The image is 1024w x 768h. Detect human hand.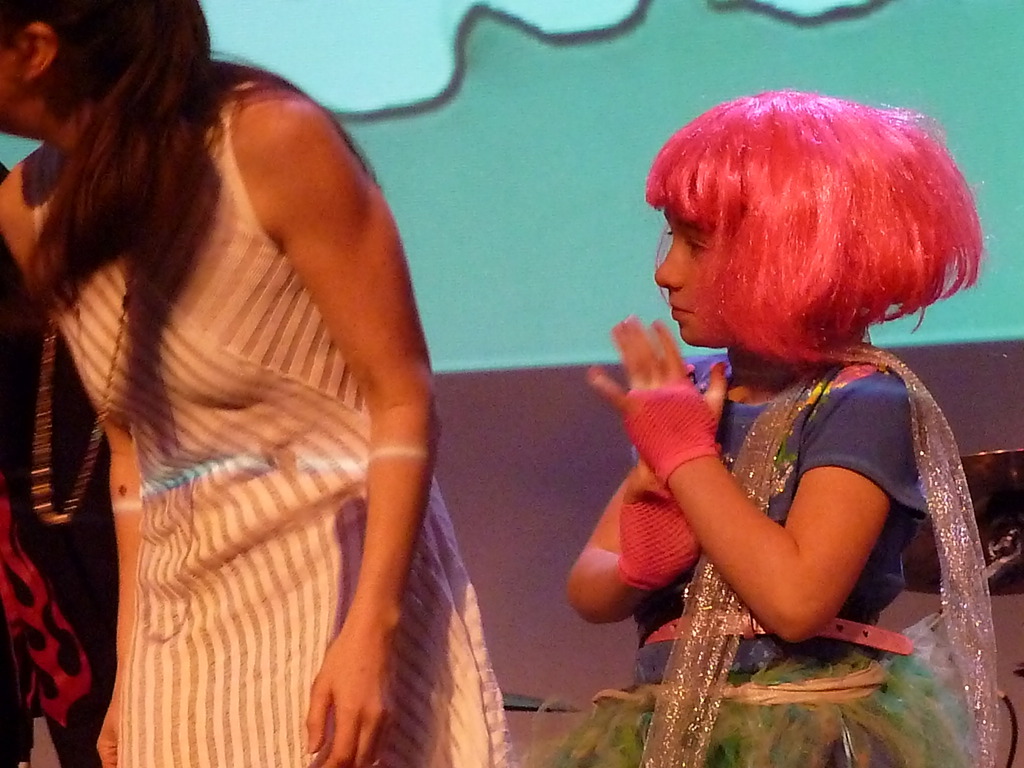
Detection: box(95, 680, 124, 767).
